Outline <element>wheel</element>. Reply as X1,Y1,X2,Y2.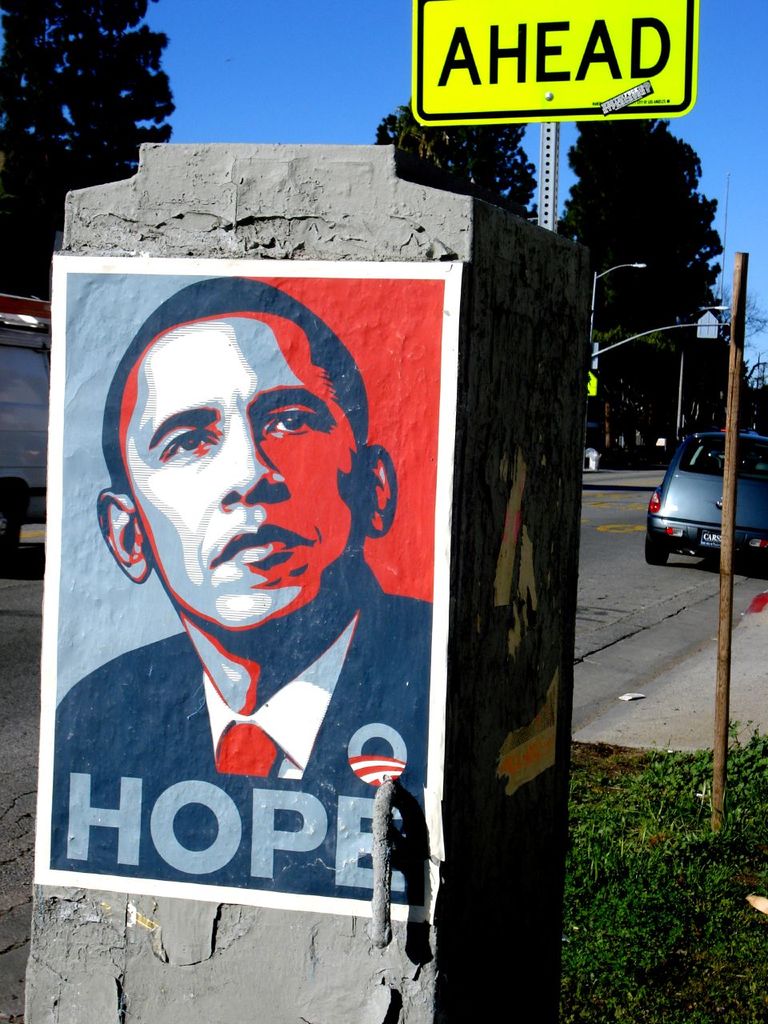
638,526,674,566.
